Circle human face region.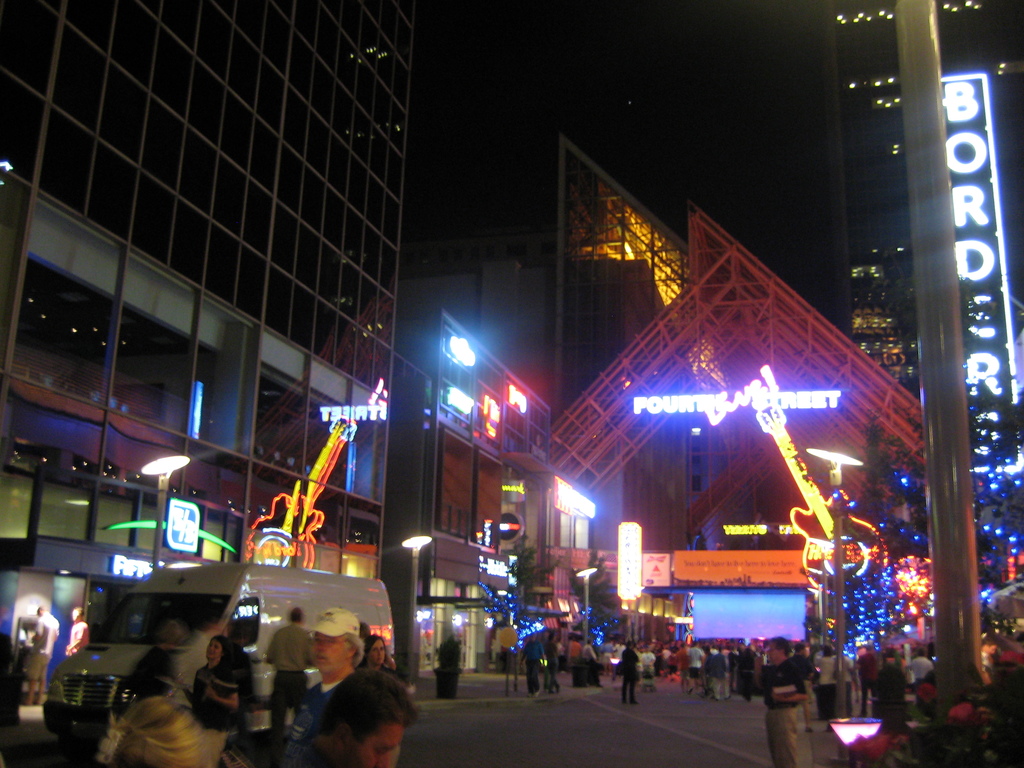
Region: x1=208, y1=642, x2=217, y2=655.
